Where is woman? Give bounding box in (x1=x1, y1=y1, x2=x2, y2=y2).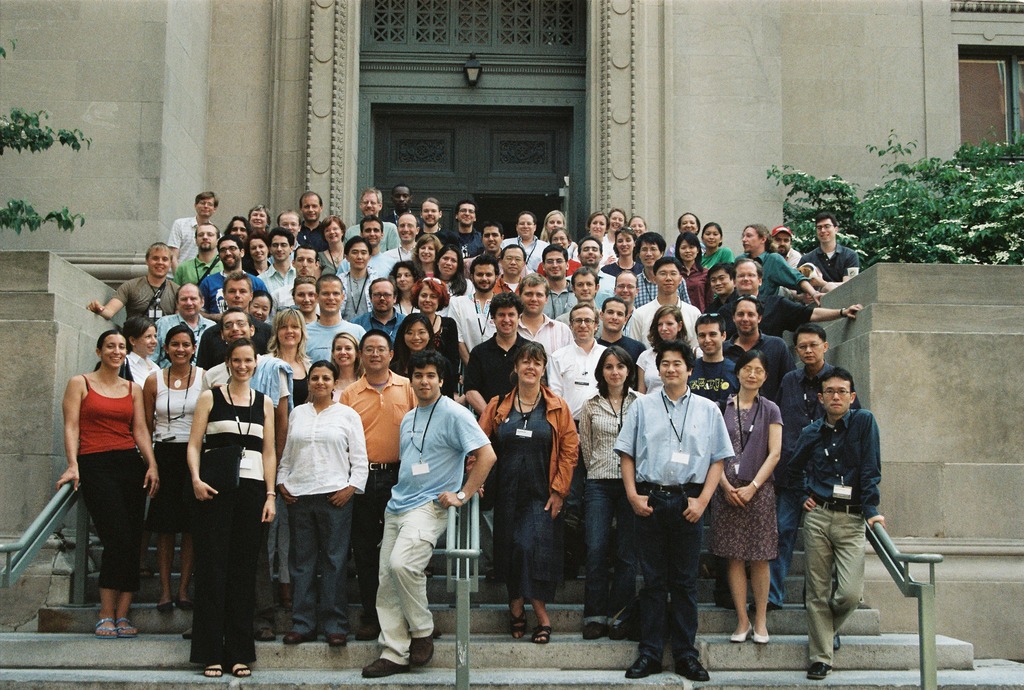
(x1=462, y1=342, x2=584, y2=648).
